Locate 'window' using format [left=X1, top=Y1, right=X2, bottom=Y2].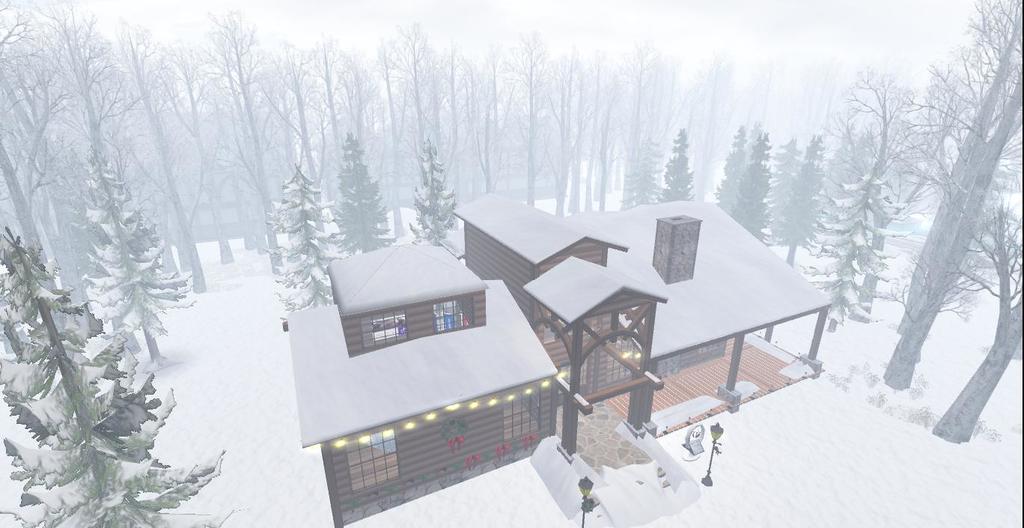
[left=371, top=306, right=403, bottom=342].
